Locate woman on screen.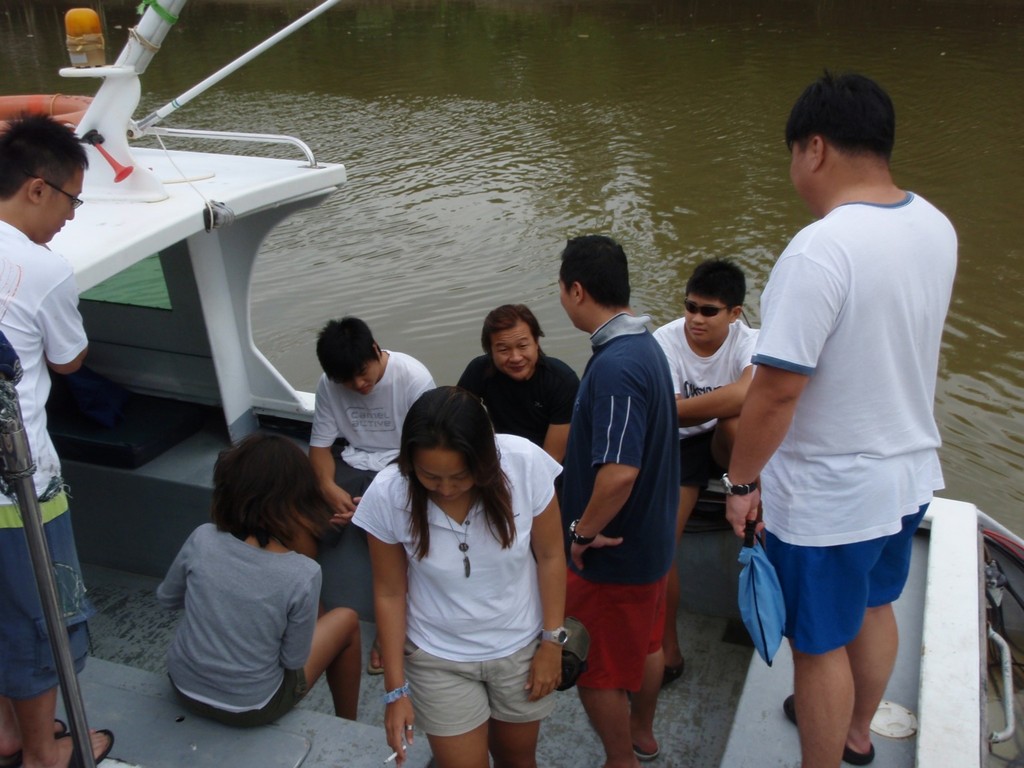
On screen at 156 430 356 732.
